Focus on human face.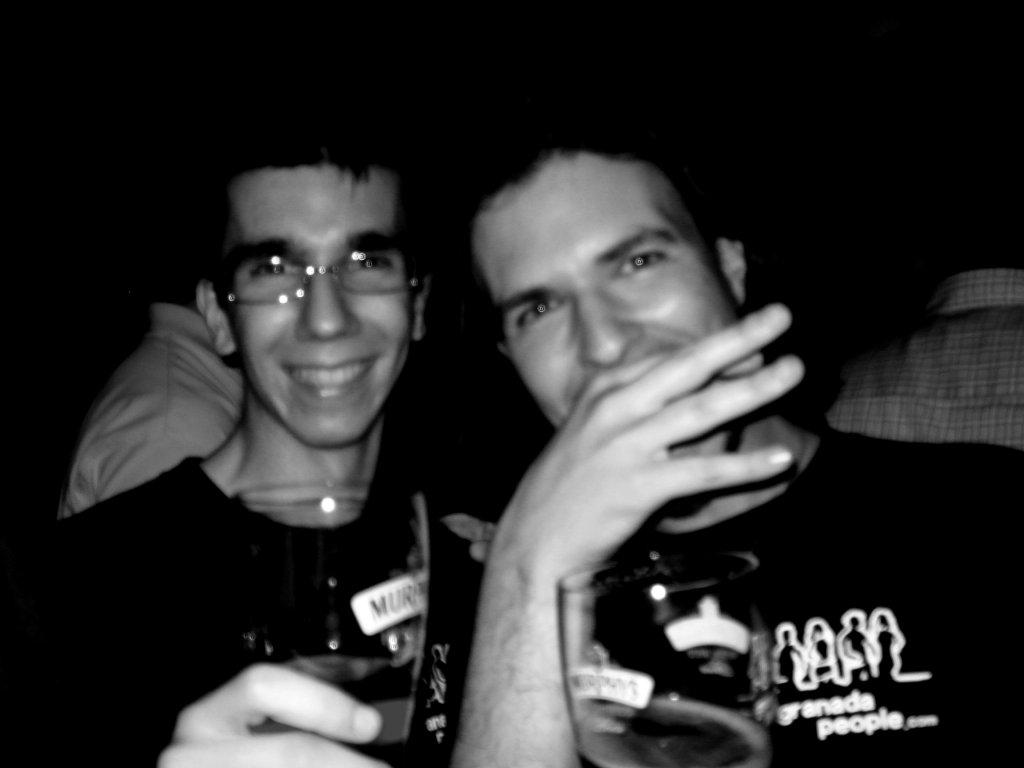
Focused at x1=235 y1=162 x2=408 y2=439.
